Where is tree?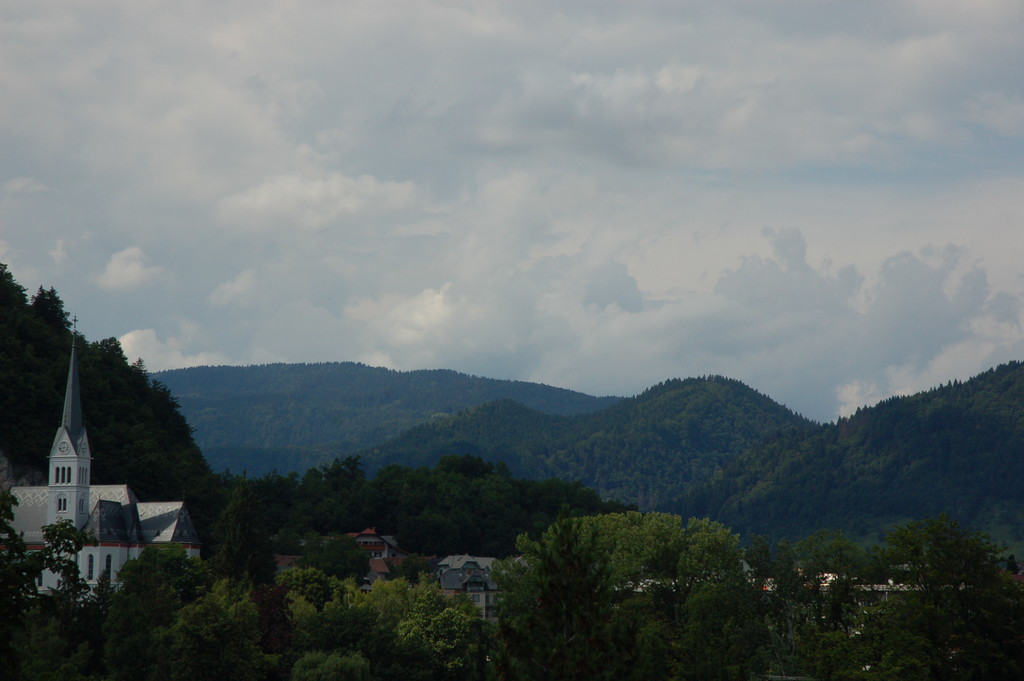
Rect(604, 590, 688, 680).
